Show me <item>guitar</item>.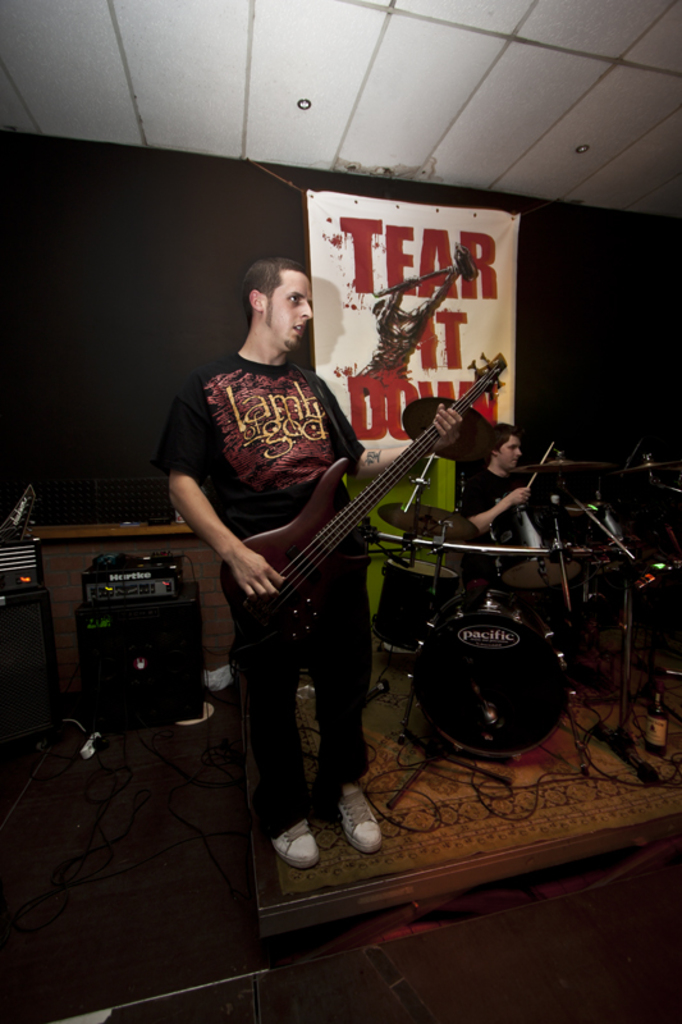
<item>guitar</item> is here: BBox(467, 440, 592, 593).
